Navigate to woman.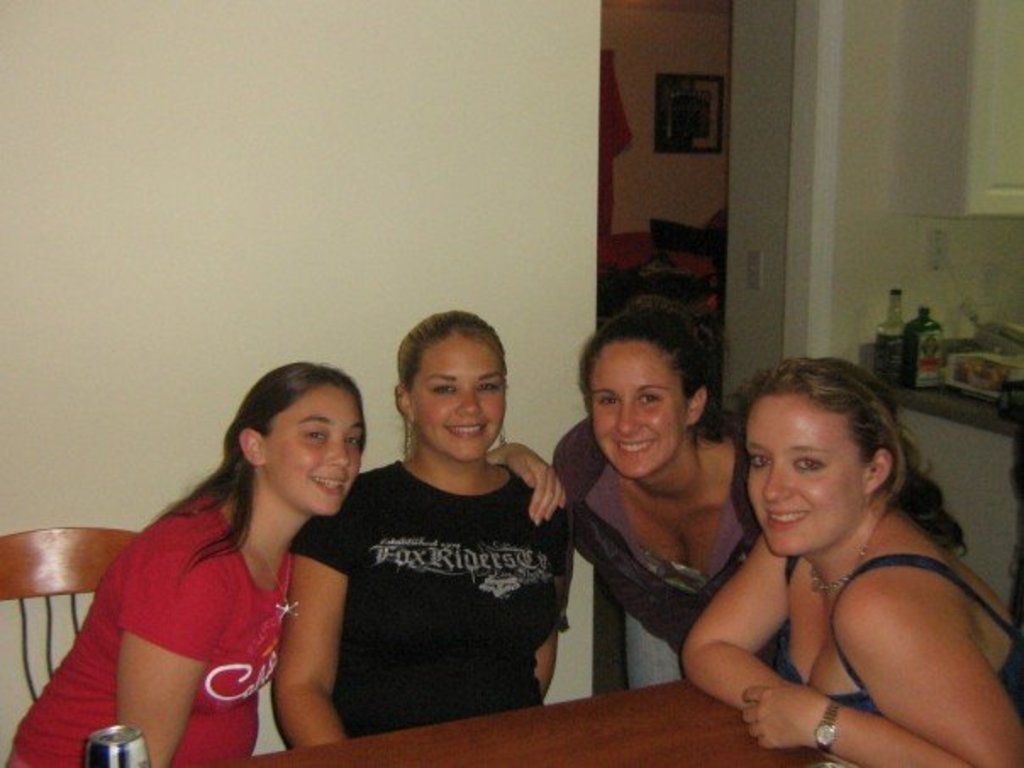
Navigation target: detection(680, 329, 1010, 766).
